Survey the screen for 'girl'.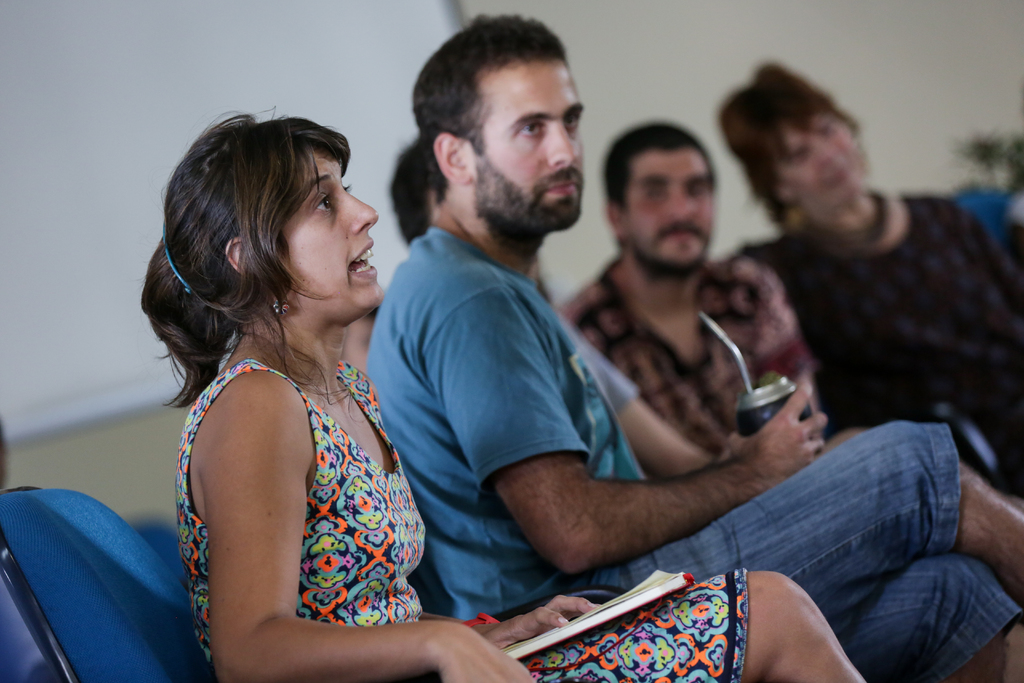
Survey found: Rect(140, 101, 867, 682).
